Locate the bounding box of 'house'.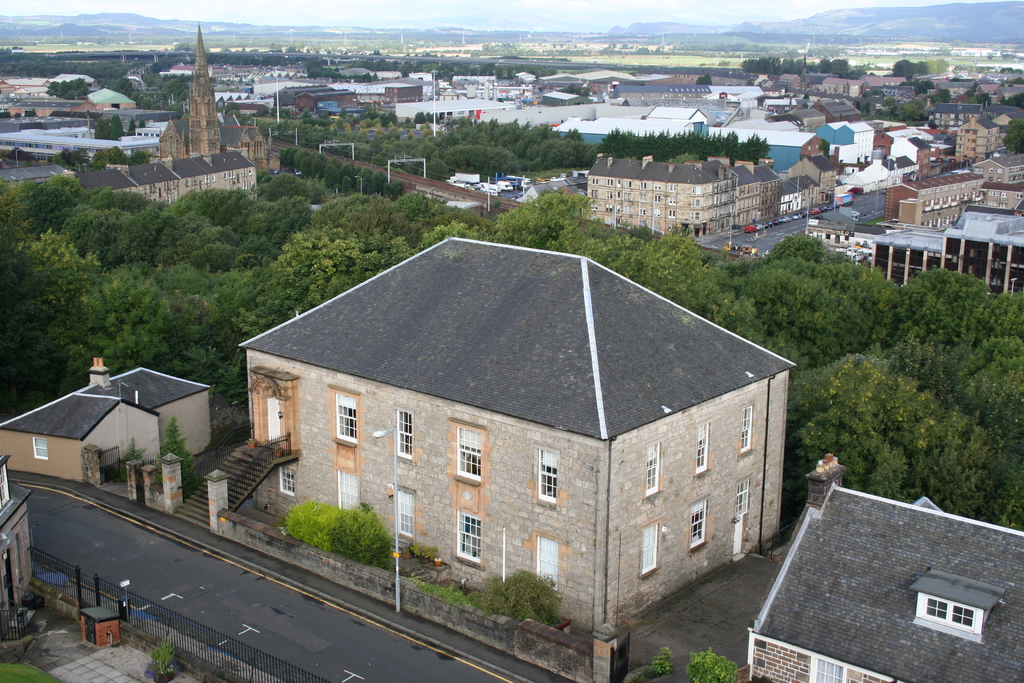
Bounding box: 781:154:837:215.
